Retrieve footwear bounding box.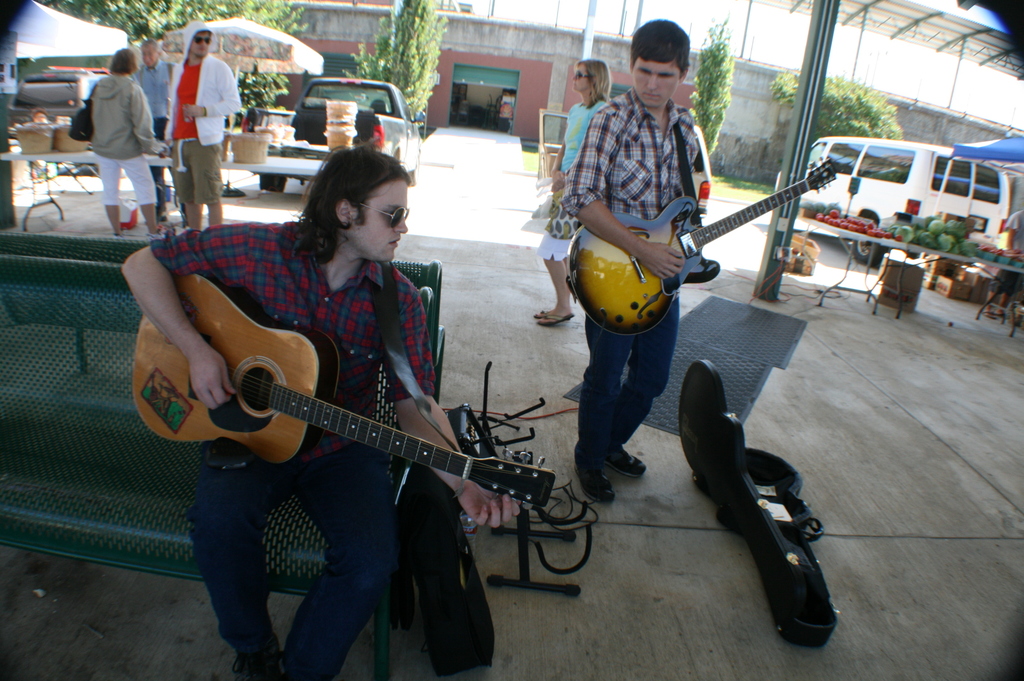
Bounding box: [x1=231, y1=634, x2=278, y2=680].
